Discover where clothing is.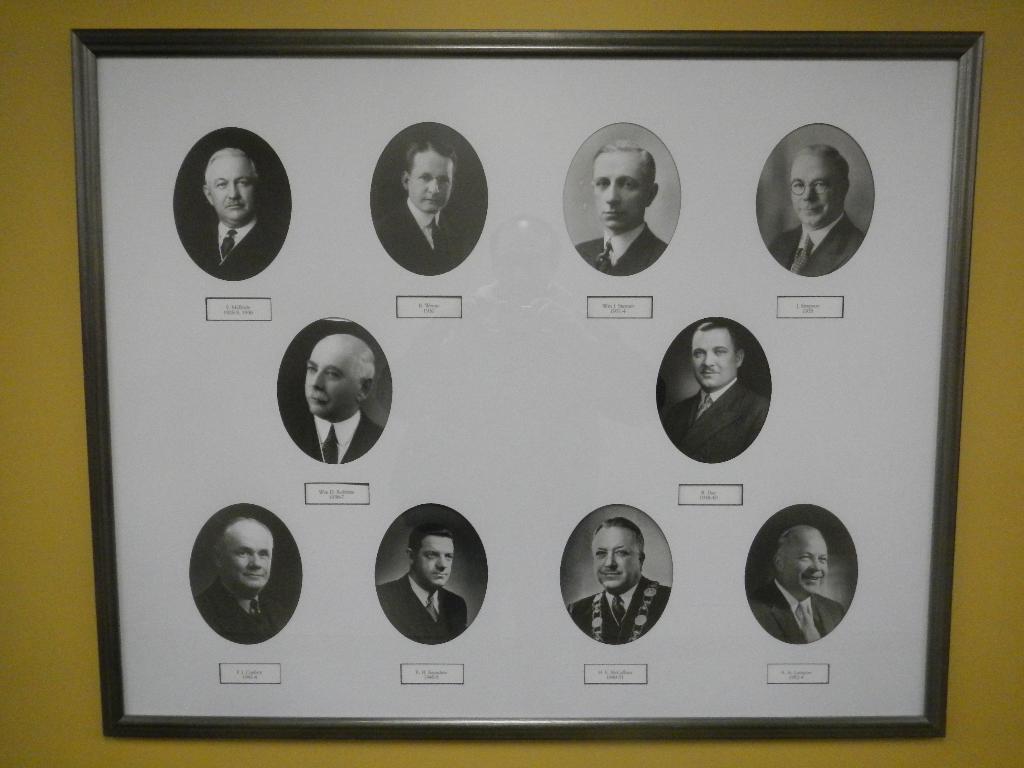
Discovered at x1=376 y1=196 x2=470 y2=275.
